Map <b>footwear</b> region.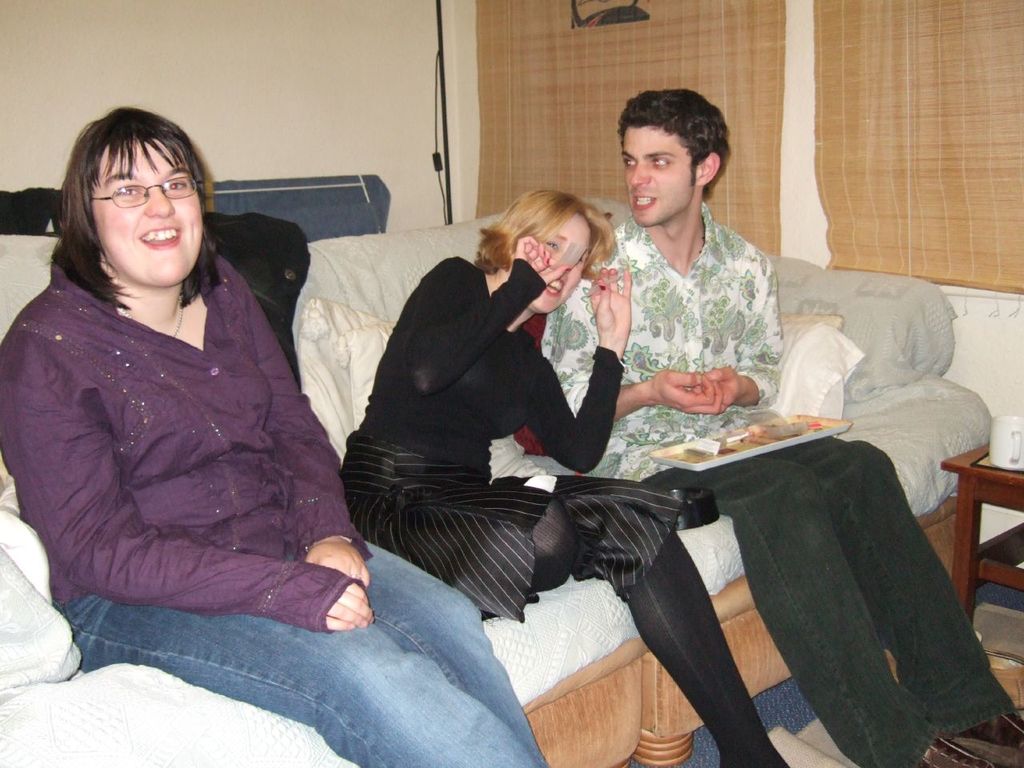
Mapped to 912:737:998:767.
